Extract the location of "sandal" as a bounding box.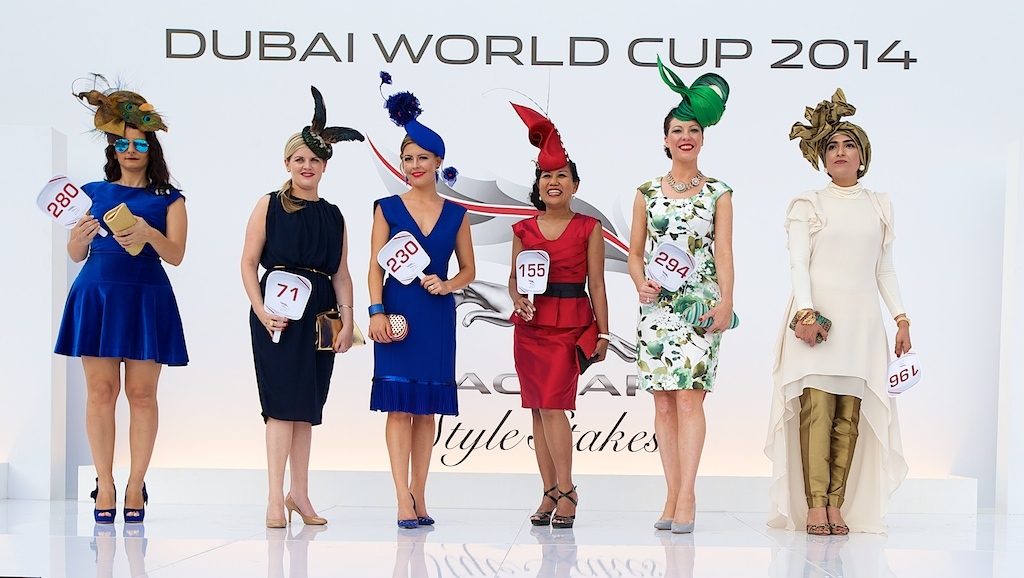
[414, 489, 434, 524].
